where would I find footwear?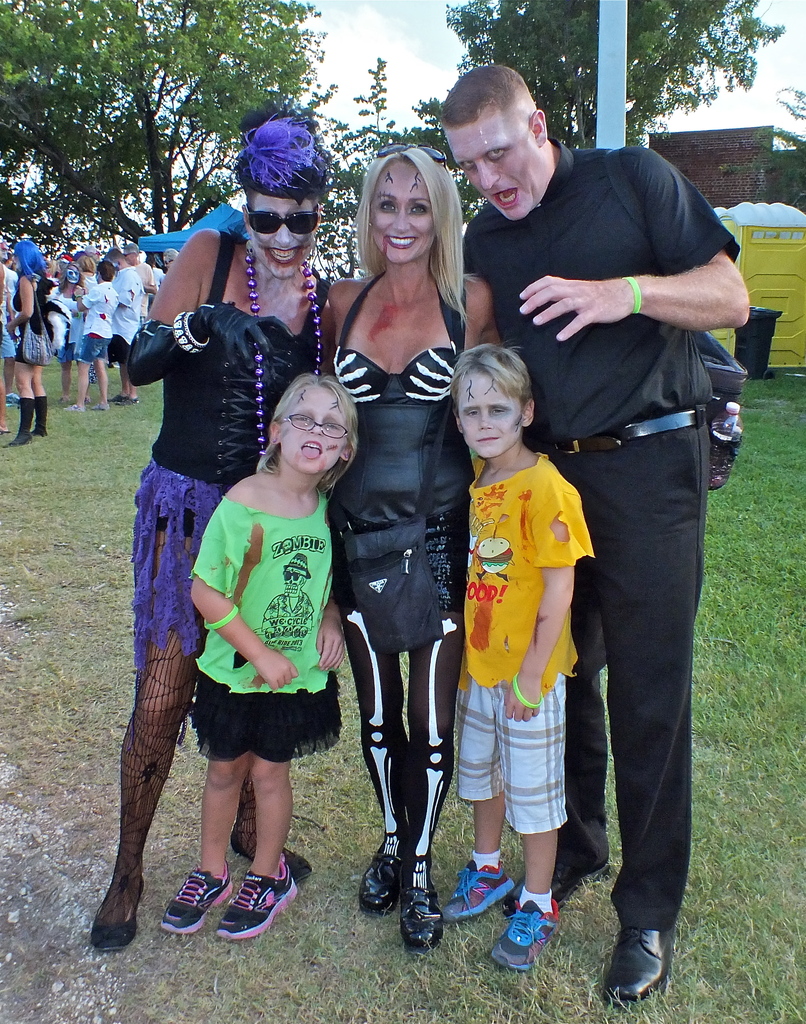
At region(405, 889, 438, 948).
